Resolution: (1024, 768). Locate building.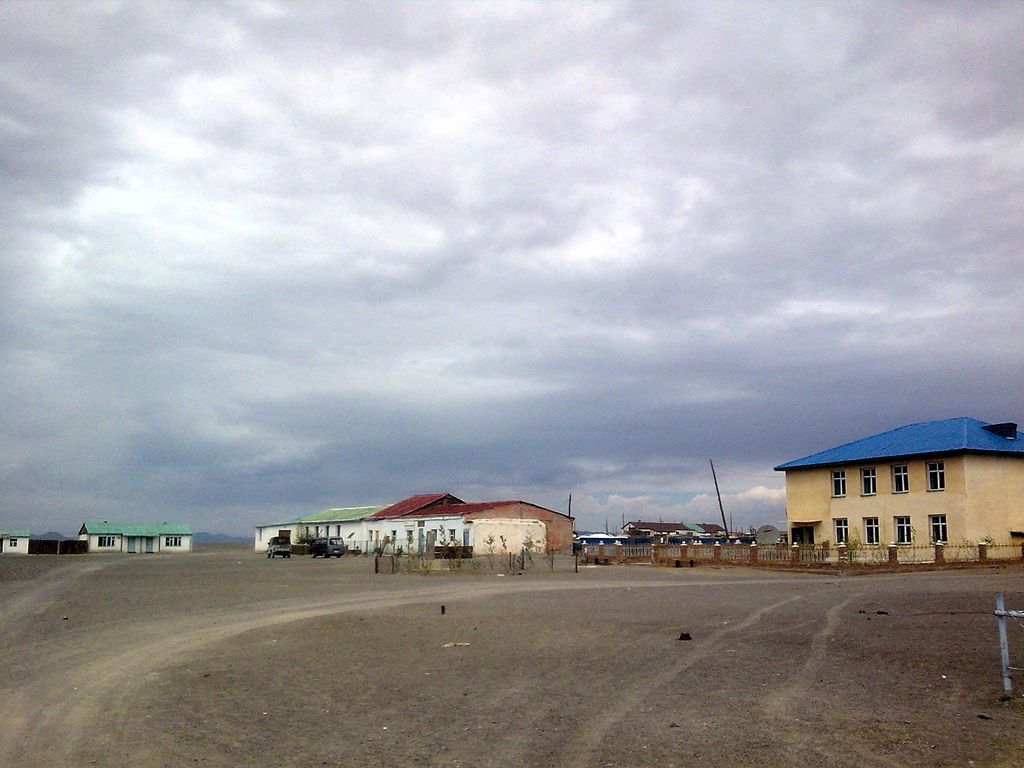
detection(295, 508, 382, 550).
